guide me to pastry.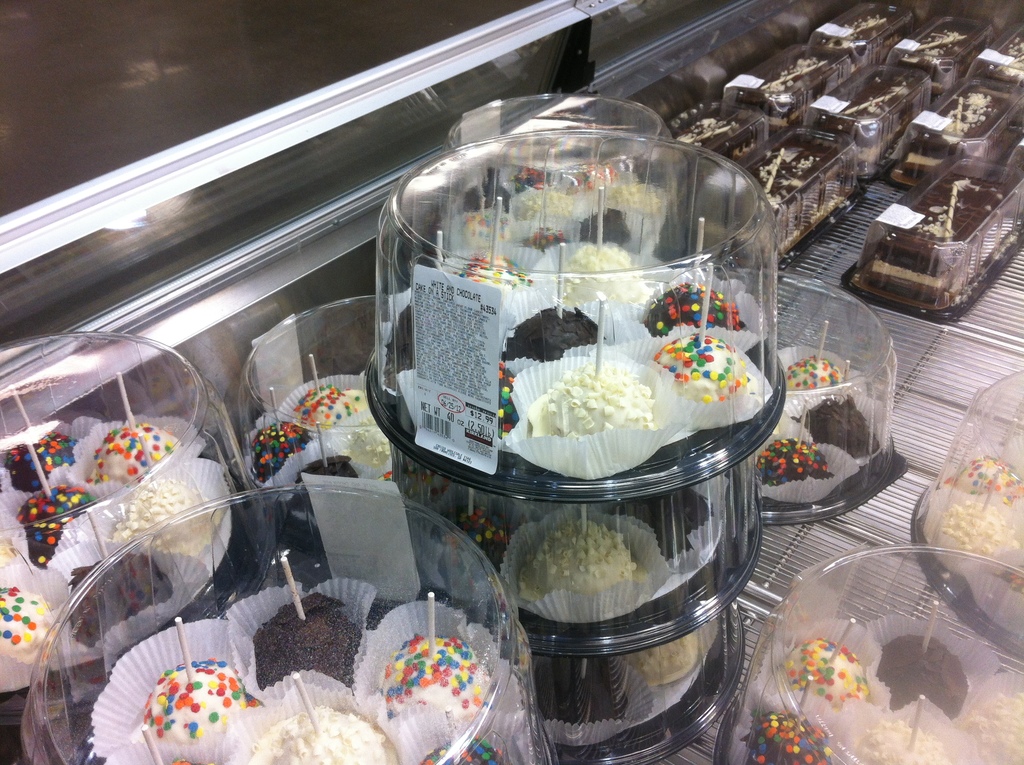
Guidance: <region>652, 330, 751, 408</region>.
